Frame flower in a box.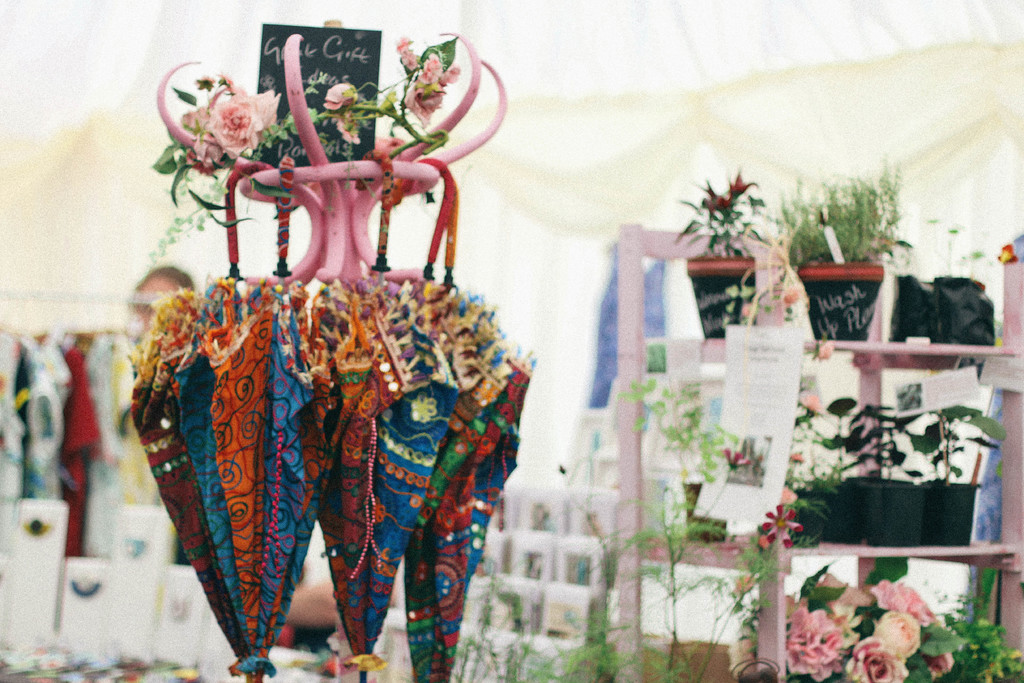
box=[736, 576, 756, 595].
